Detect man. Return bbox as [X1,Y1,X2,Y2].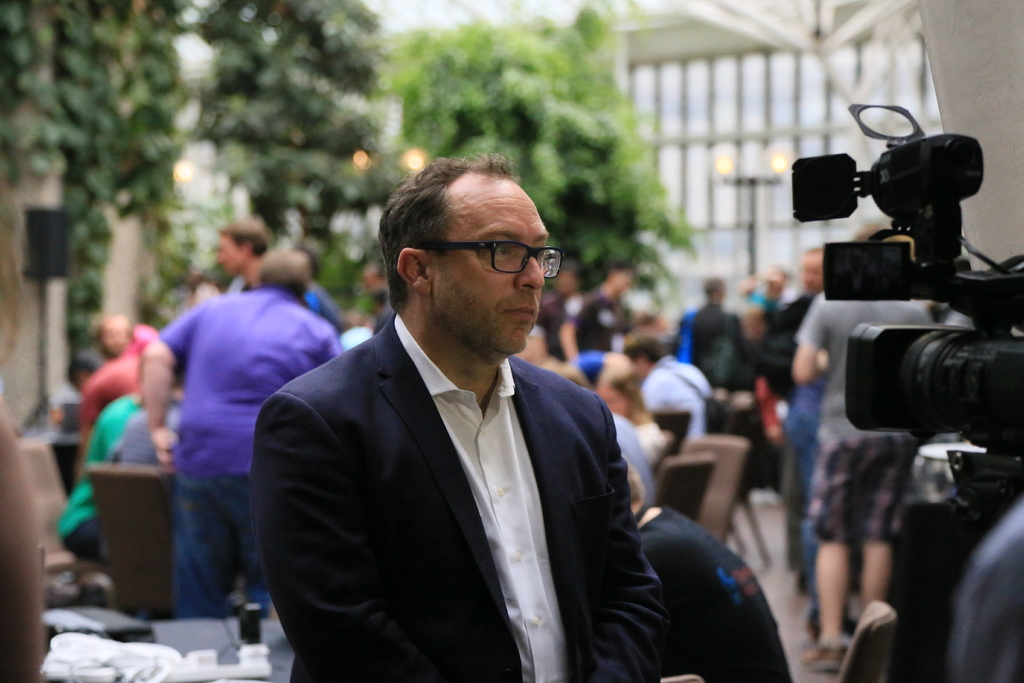
[789,231,937,673].
